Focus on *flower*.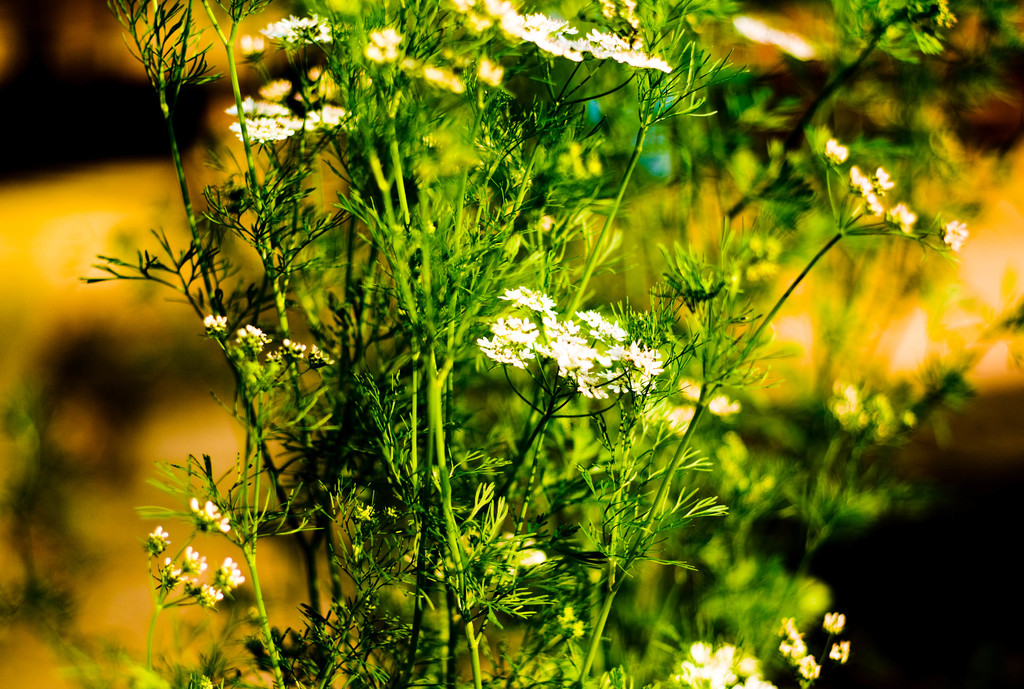
Focused at <region>637, 378, 732, 435</region>.
